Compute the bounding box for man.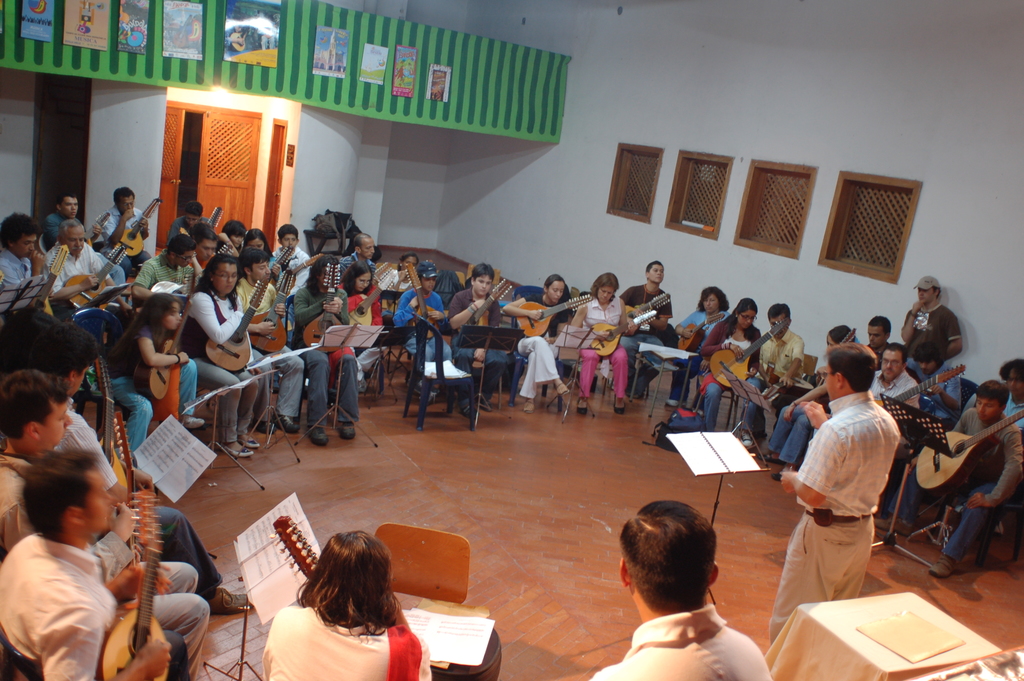
left=42, top=216, right=115, bottom=295.
